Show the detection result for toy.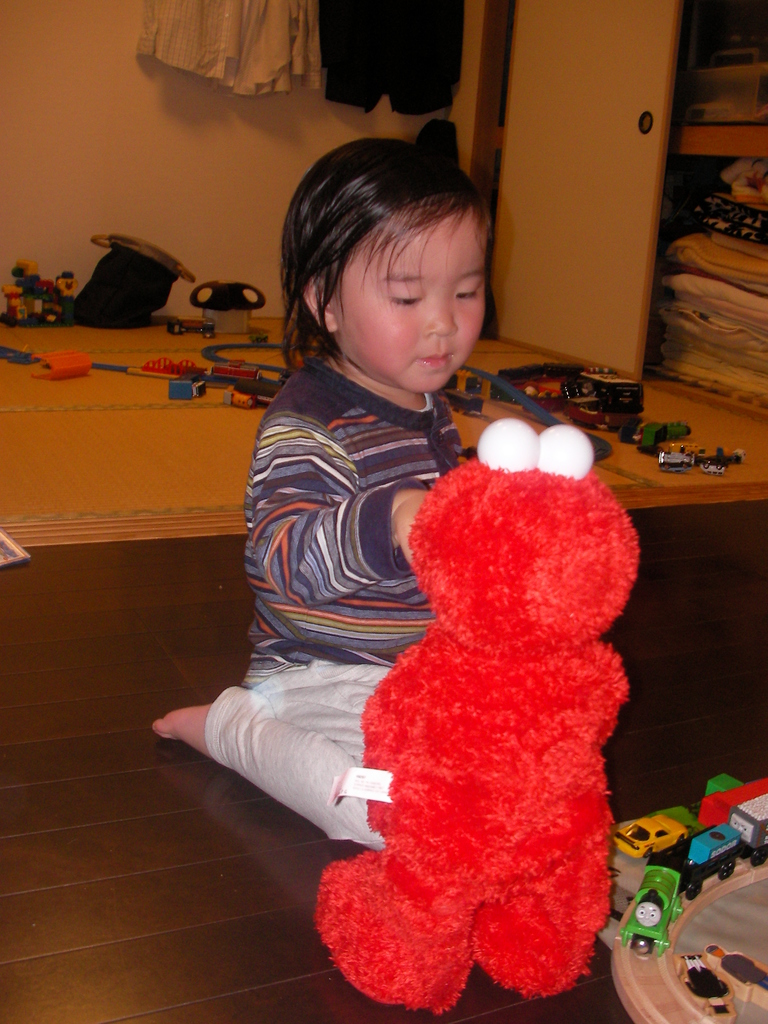
bbox(708, 767, 767, 852).
